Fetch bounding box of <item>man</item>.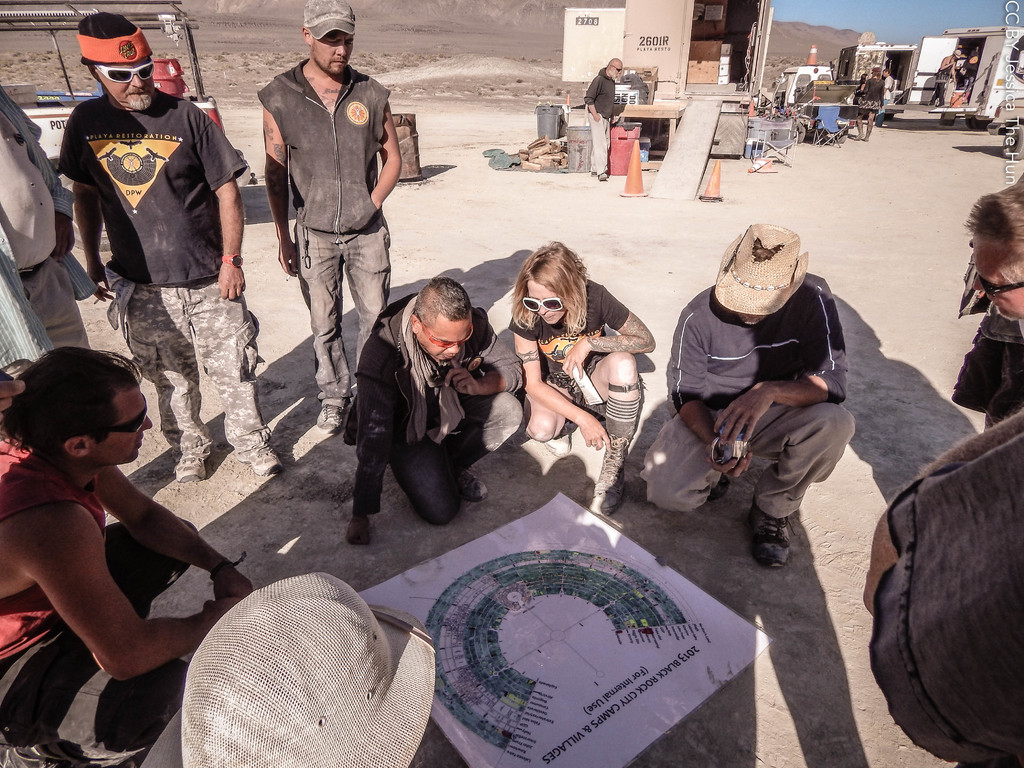
Bbox: rect(0, 66, 103, 383).
